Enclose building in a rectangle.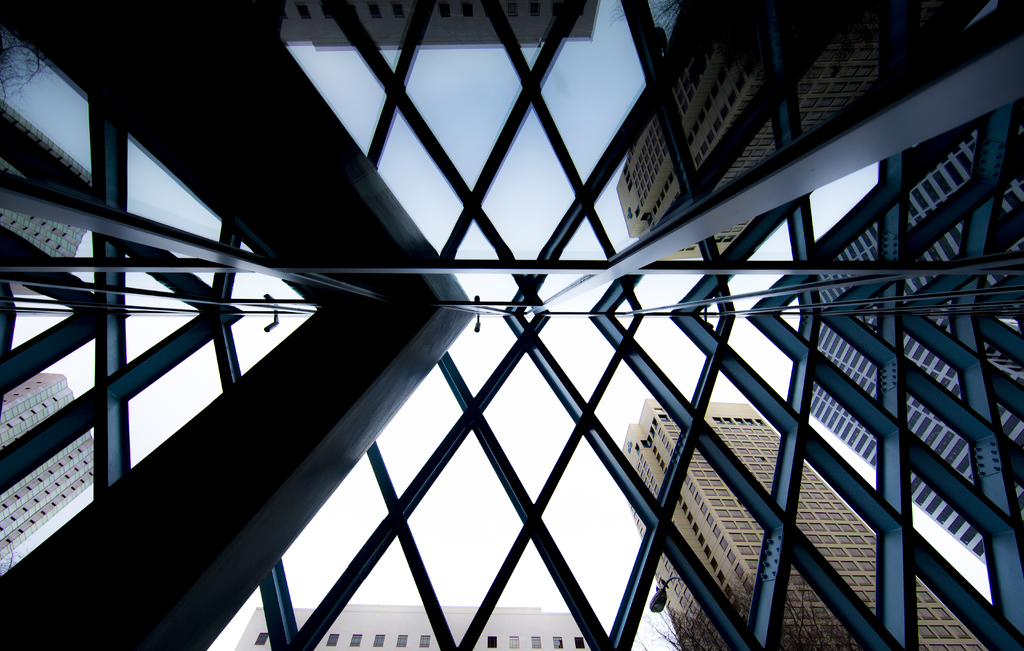
(x1=627, y1=1, x2=902, y2=264).
